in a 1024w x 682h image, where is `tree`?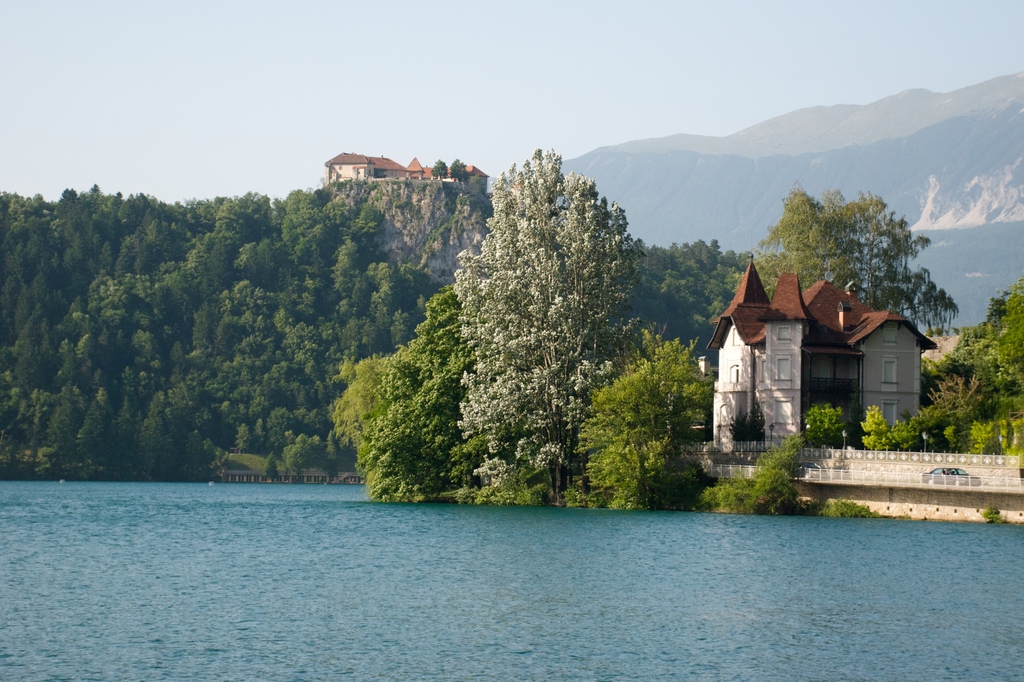
{"left": 323, "top": 350, "right": 388, "bottom": 448}.
